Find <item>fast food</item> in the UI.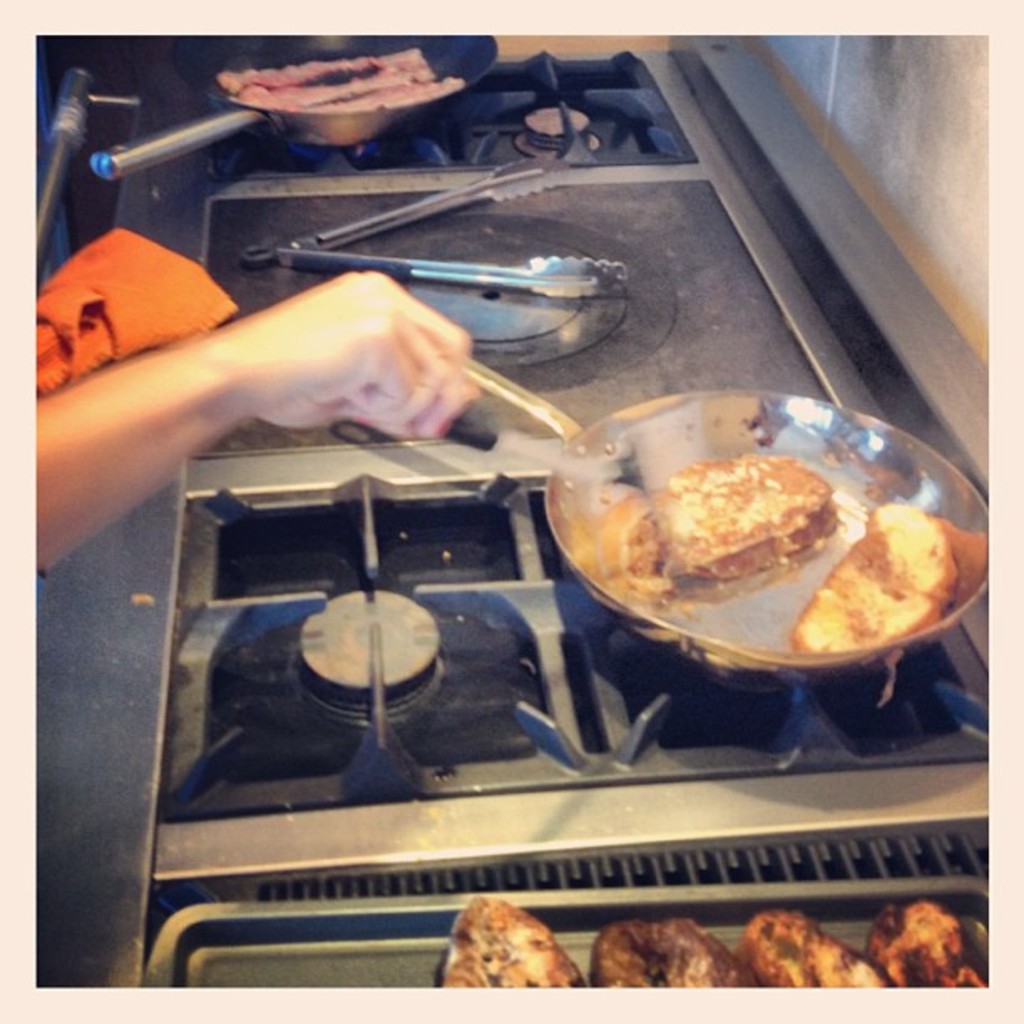
UI element at rect(863, 893, 991, 987).
